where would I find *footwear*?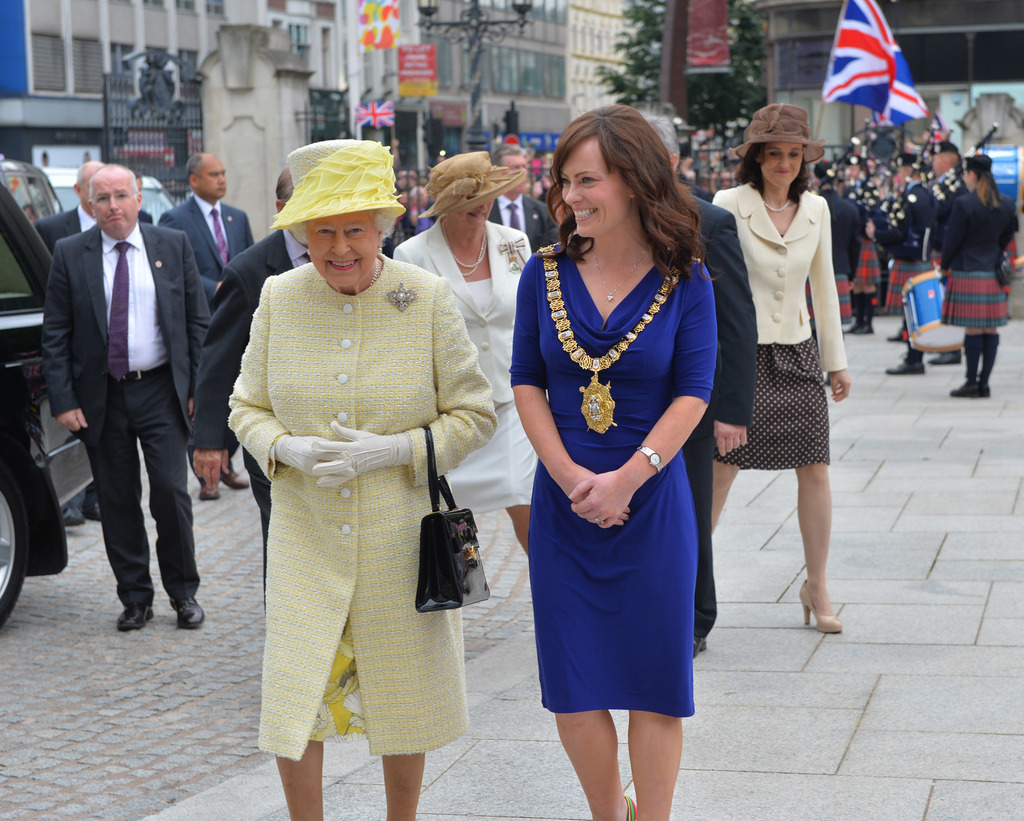
At bbox=(186, 456, 216, 499).
